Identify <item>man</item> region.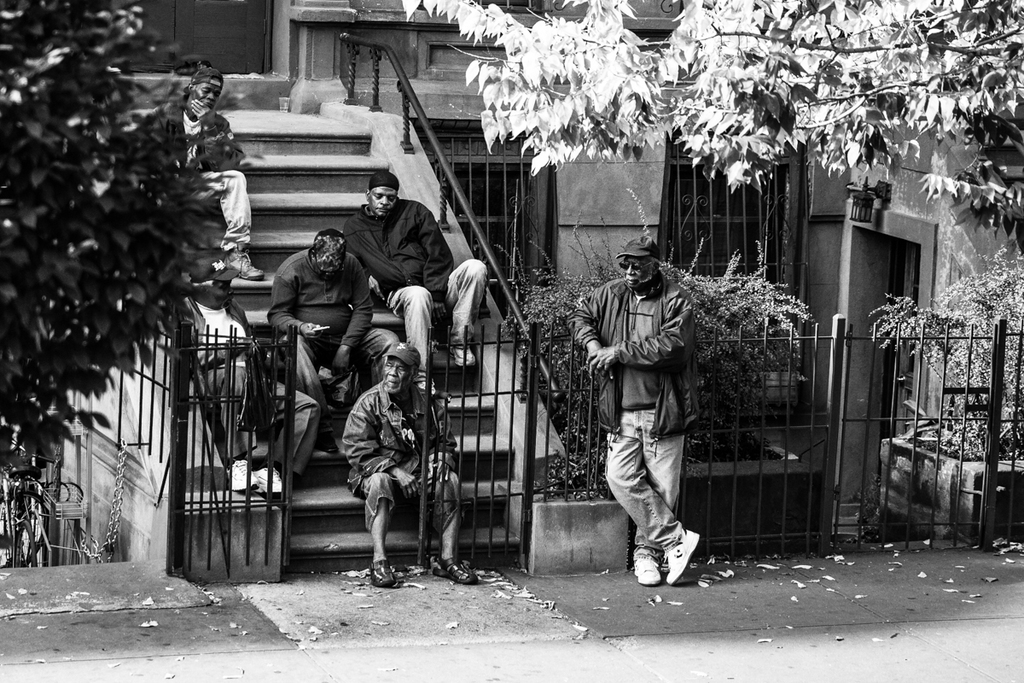
Region: l=345, t=343, r=479, b=593.
